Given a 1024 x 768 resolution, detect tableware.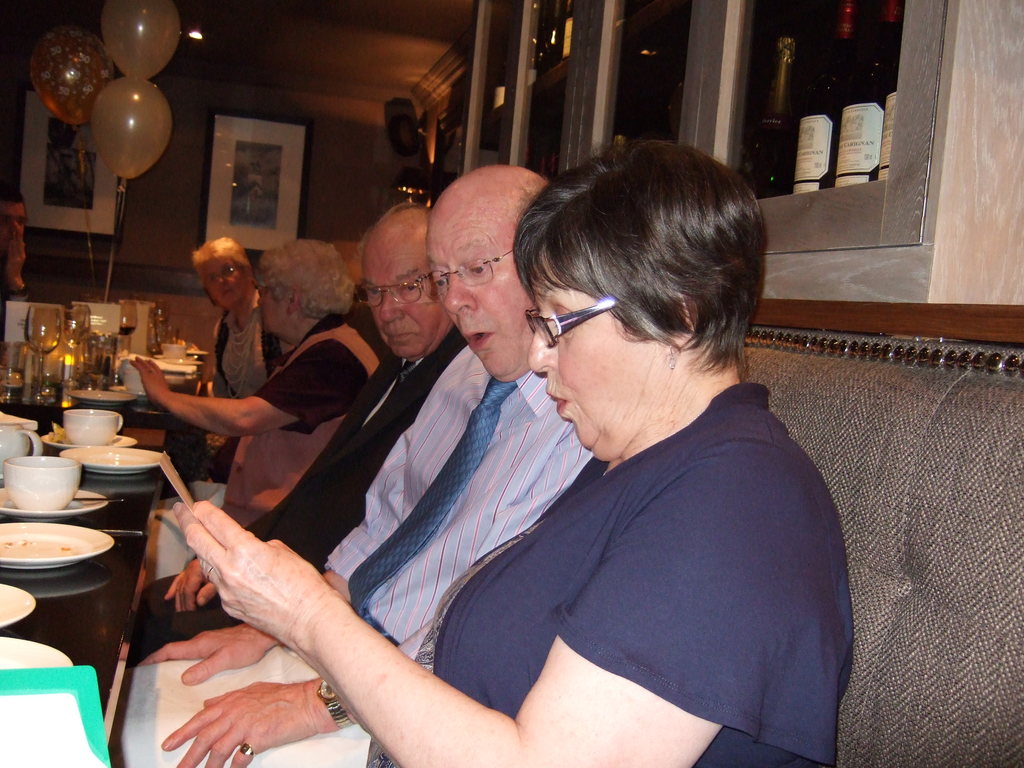
box=[59, 404, 124, 445].
